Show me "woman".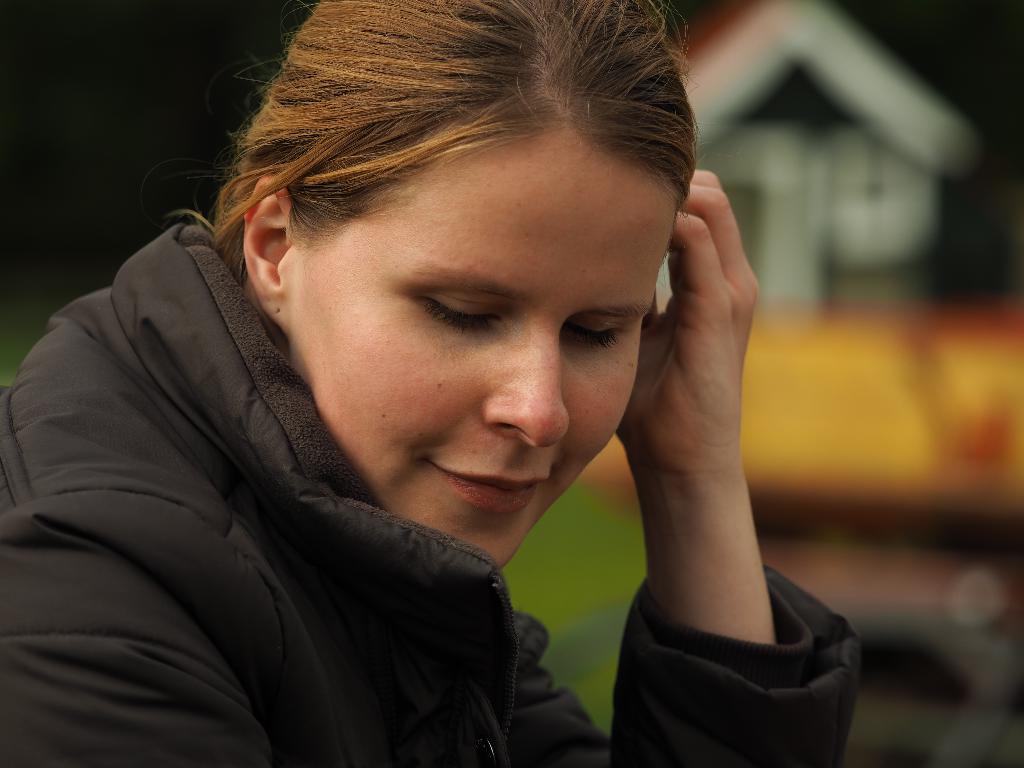
"woman" is here: <box>5,0,861,767</box>.
